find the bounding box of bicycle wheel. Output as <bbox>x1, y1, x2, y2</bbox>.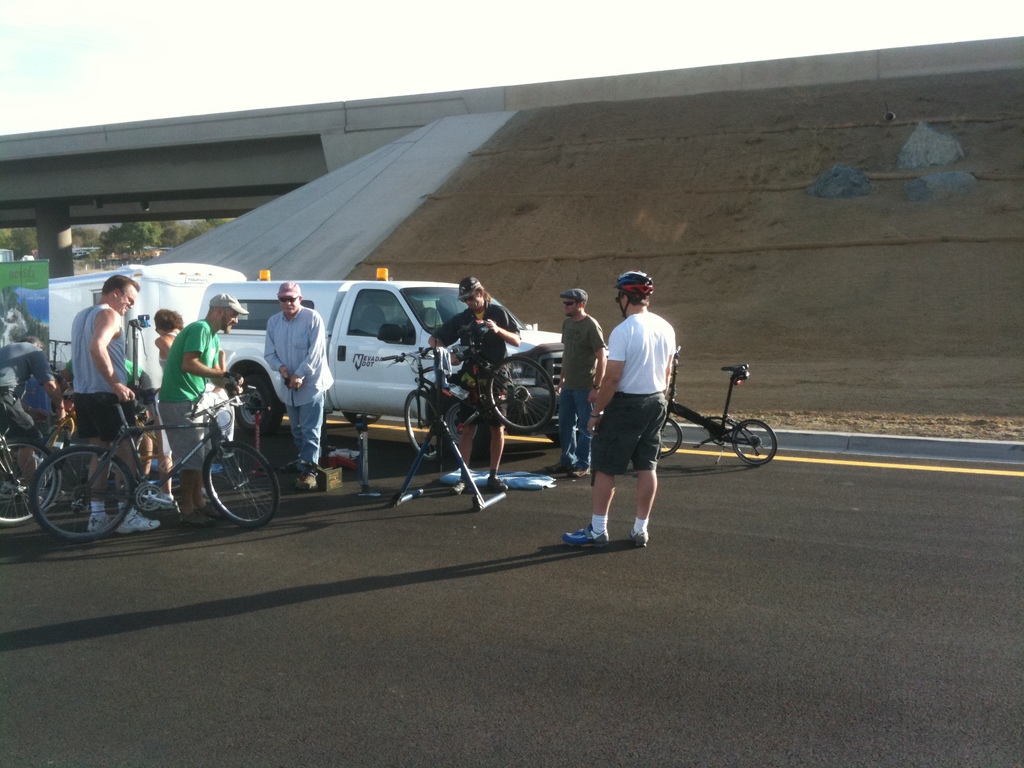
<bbox>489, 357, 556, 433</bbox>.
